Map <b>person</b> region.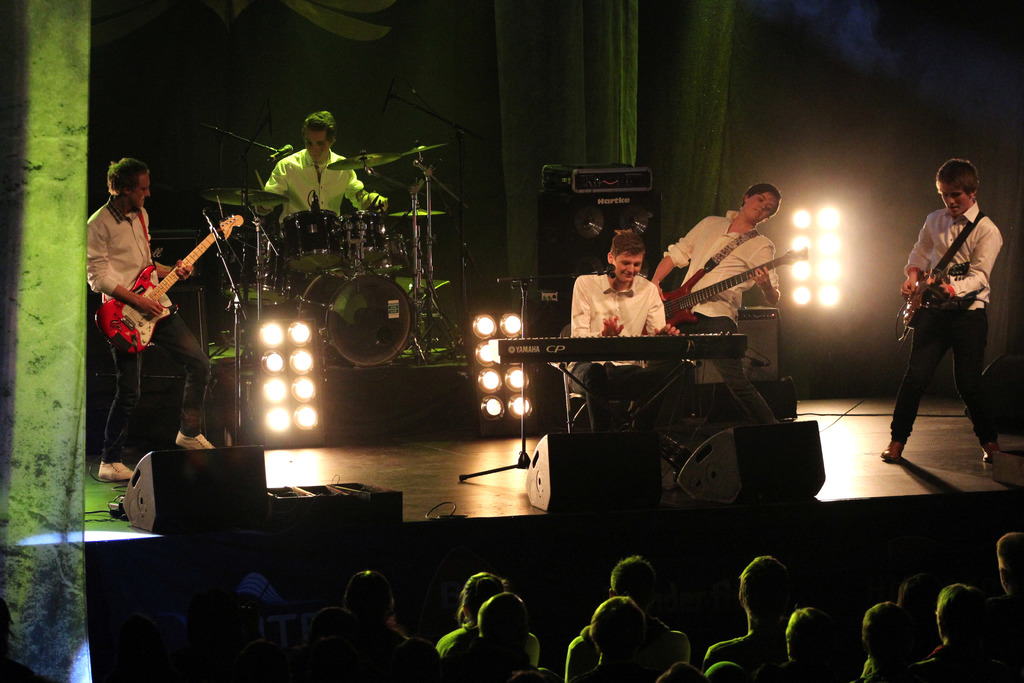
Mapped to 83:158:221:482.
